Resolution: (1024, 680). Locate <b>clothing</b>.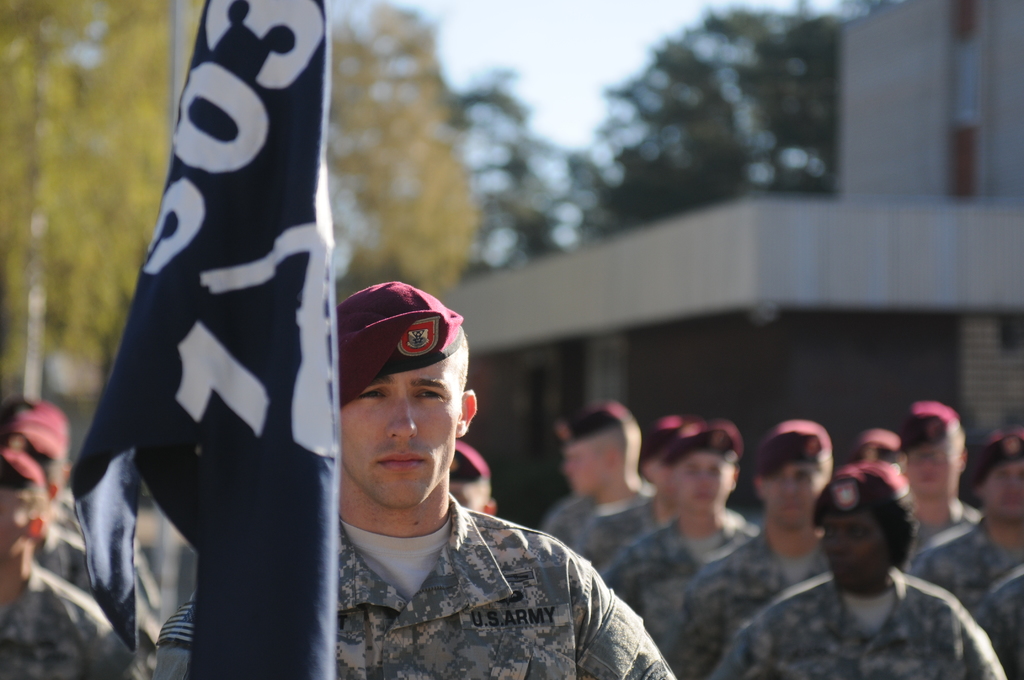
bbox=(913, 496, 991, 546).
